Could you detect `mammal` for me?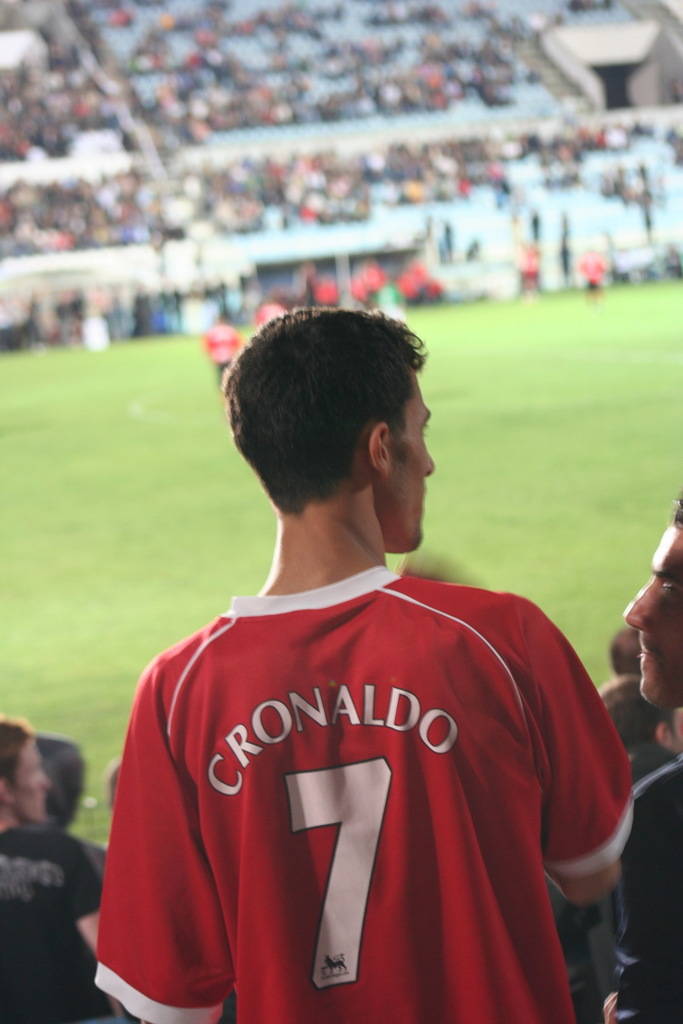
Detection result: 0,708,104,1023.
